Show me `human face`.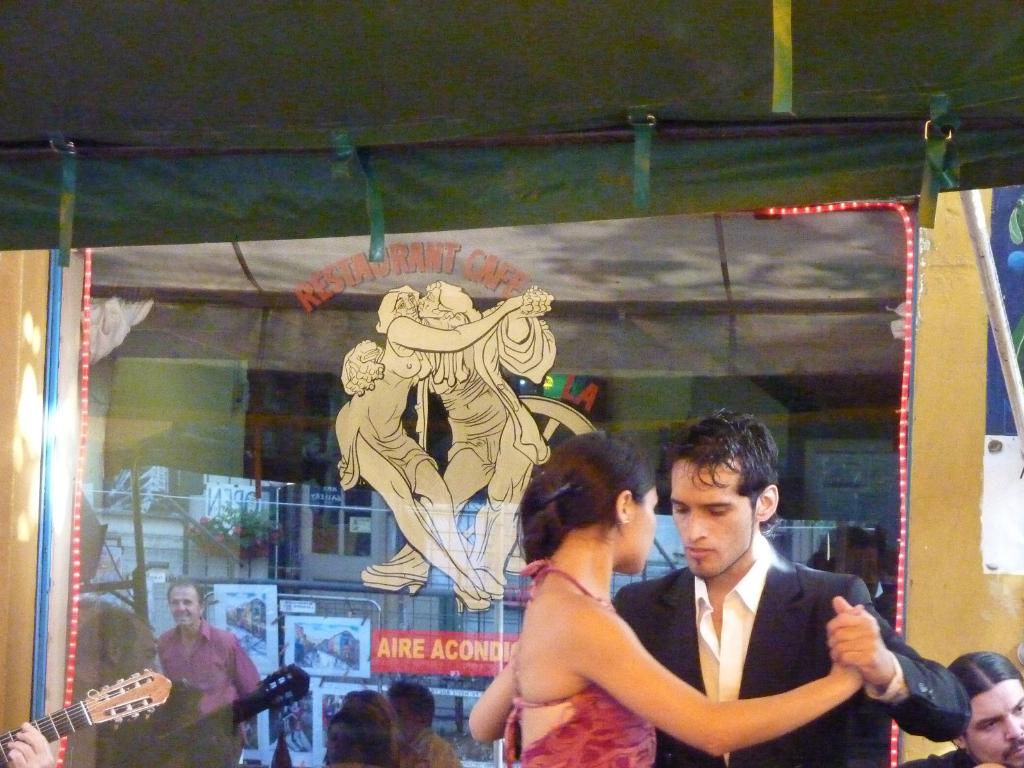
`human face` is here: (397,295,420,320).
